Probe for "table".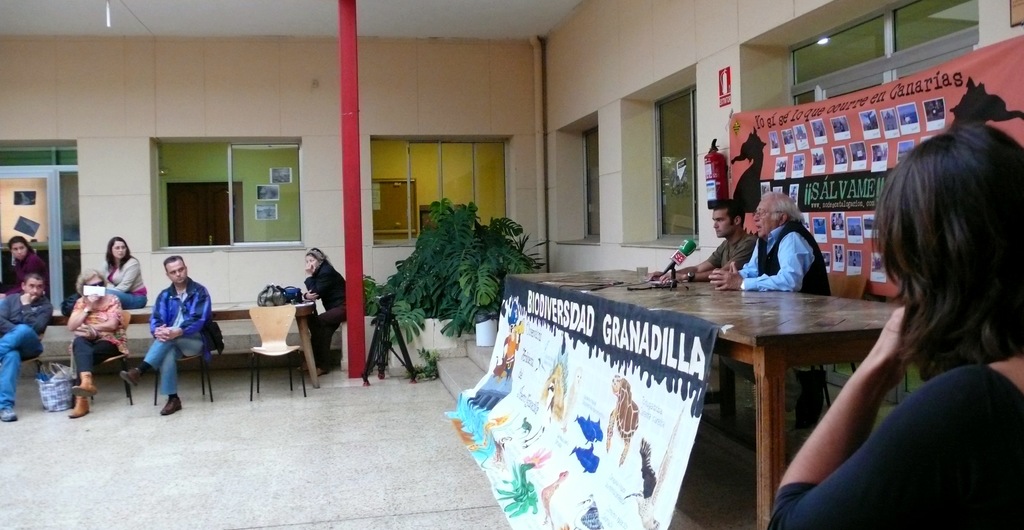
Probe result: 534:258:948:474.
